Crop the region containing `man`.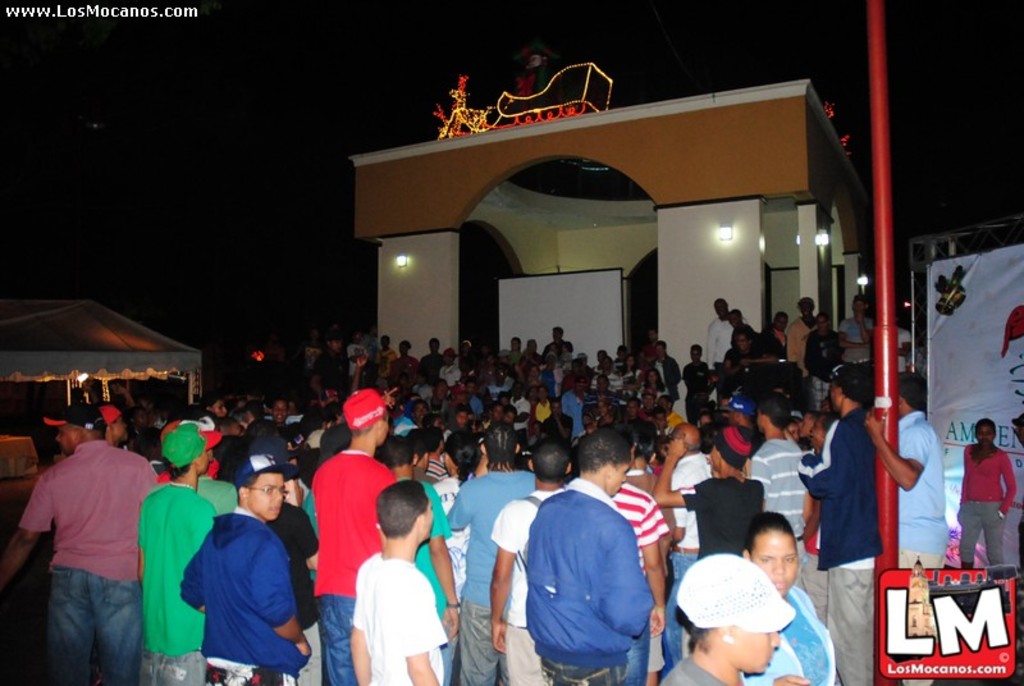
Crop region: <box>177,452,321,685</box>.
